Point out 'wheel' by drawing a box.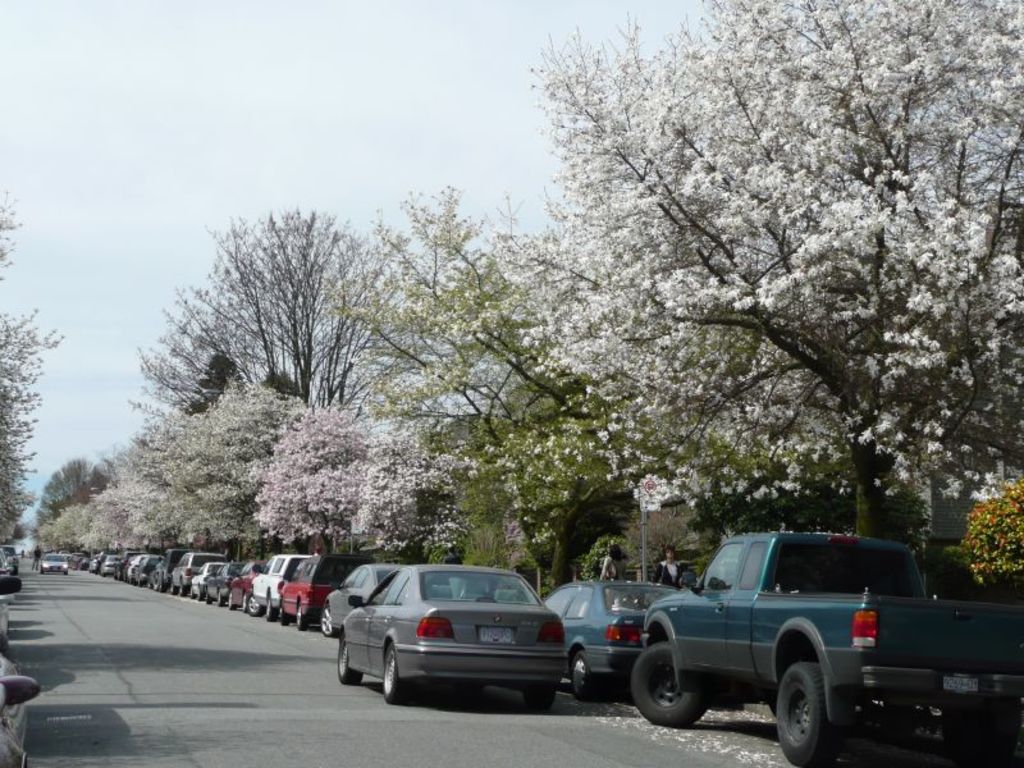
[x1=151, y1=576, x2=160, y2=589].
